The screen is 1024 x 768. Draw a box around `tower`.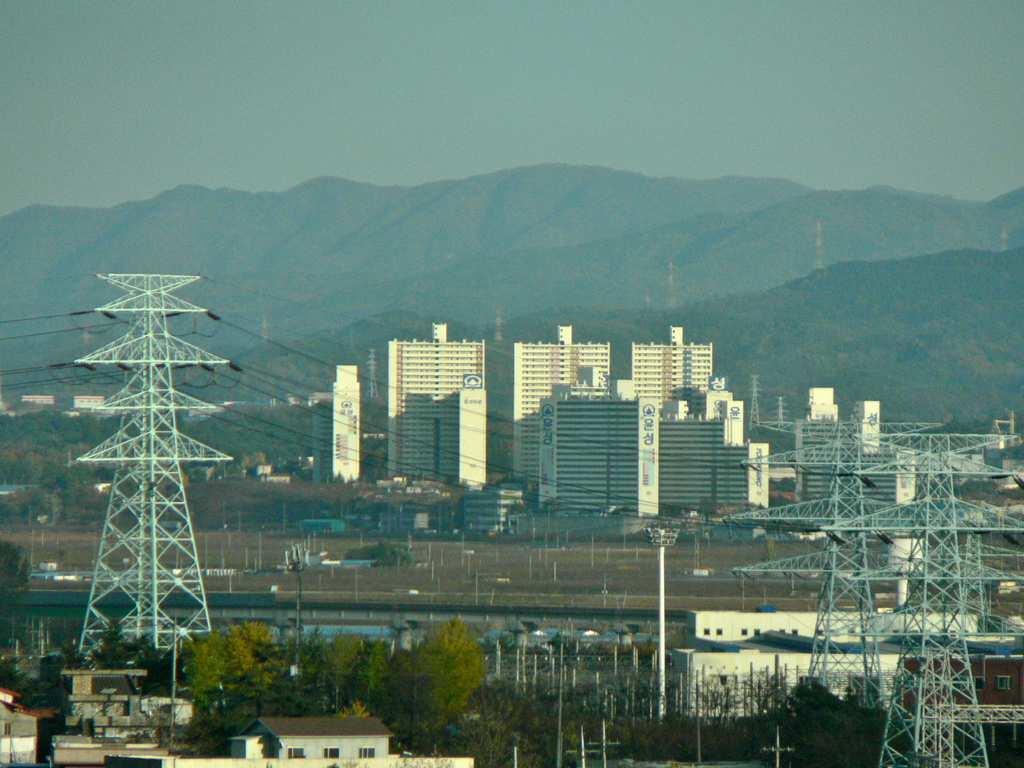
l=516, t=318, r=620, b=477.
